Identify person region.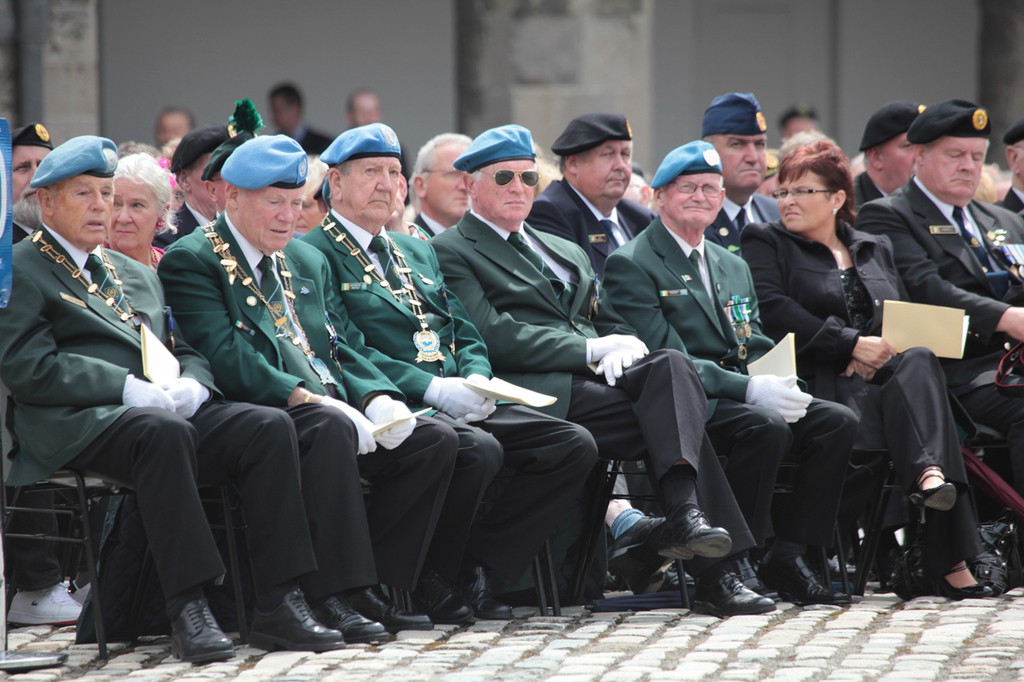
Region: <box>694,88,776,249</box>.
